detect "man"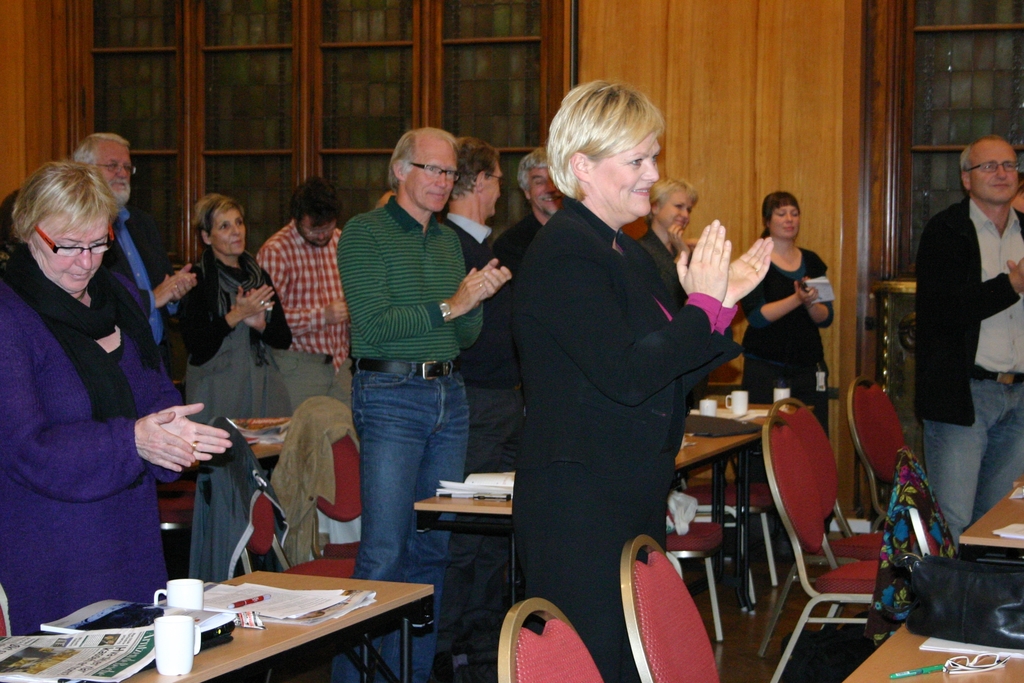
select_region(908, 131, 1023, 526)
